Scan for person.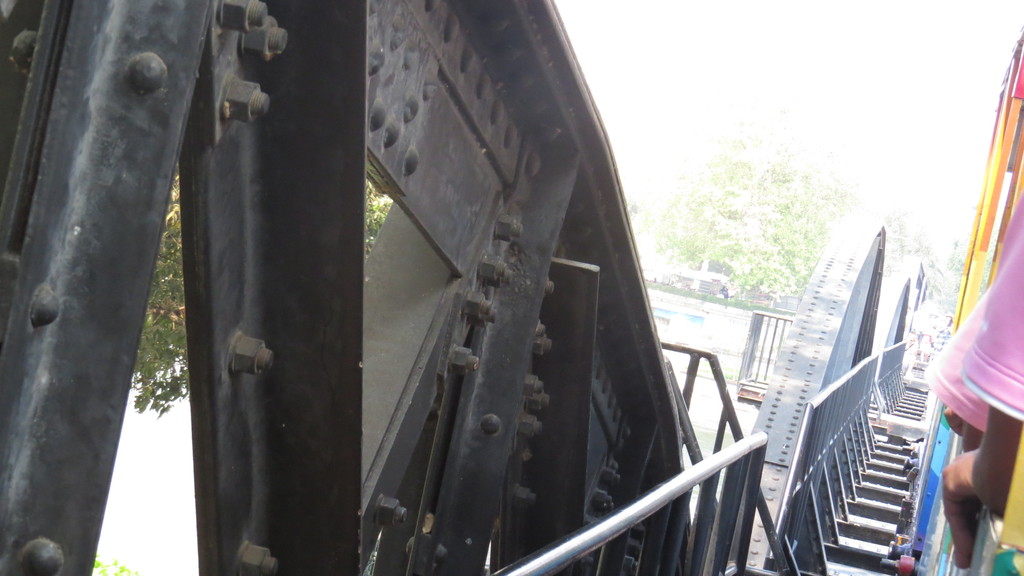
Scan result: {"left": 928, "top": 219, "right": 1023, "bottom": 572}.
